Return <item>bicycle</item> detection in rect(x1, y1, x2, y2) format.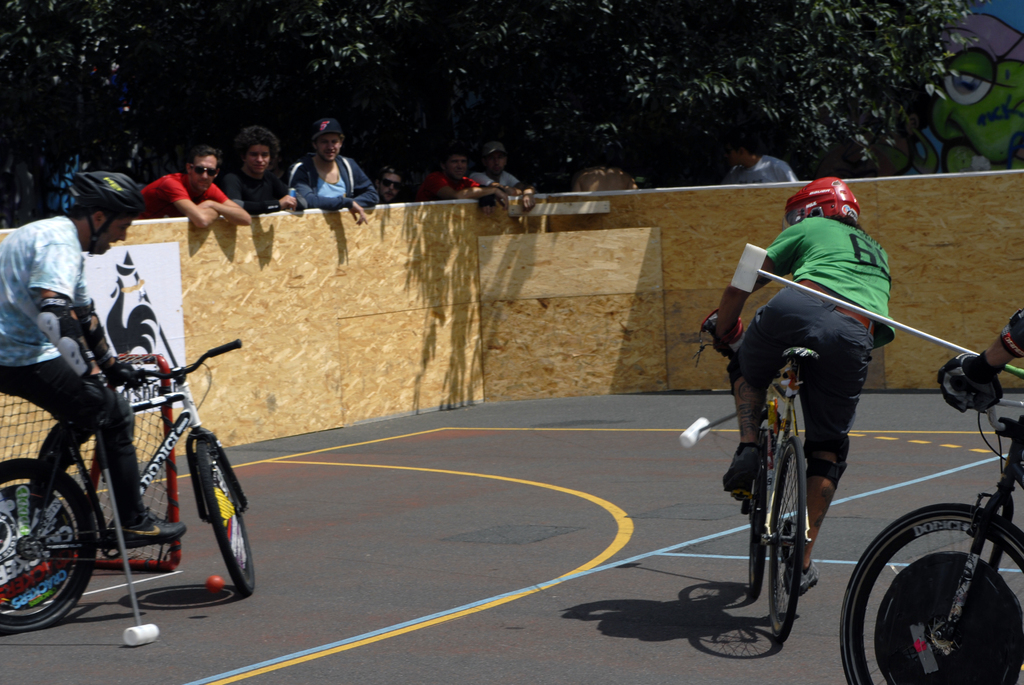
rect(1, 331, 252, 629).
